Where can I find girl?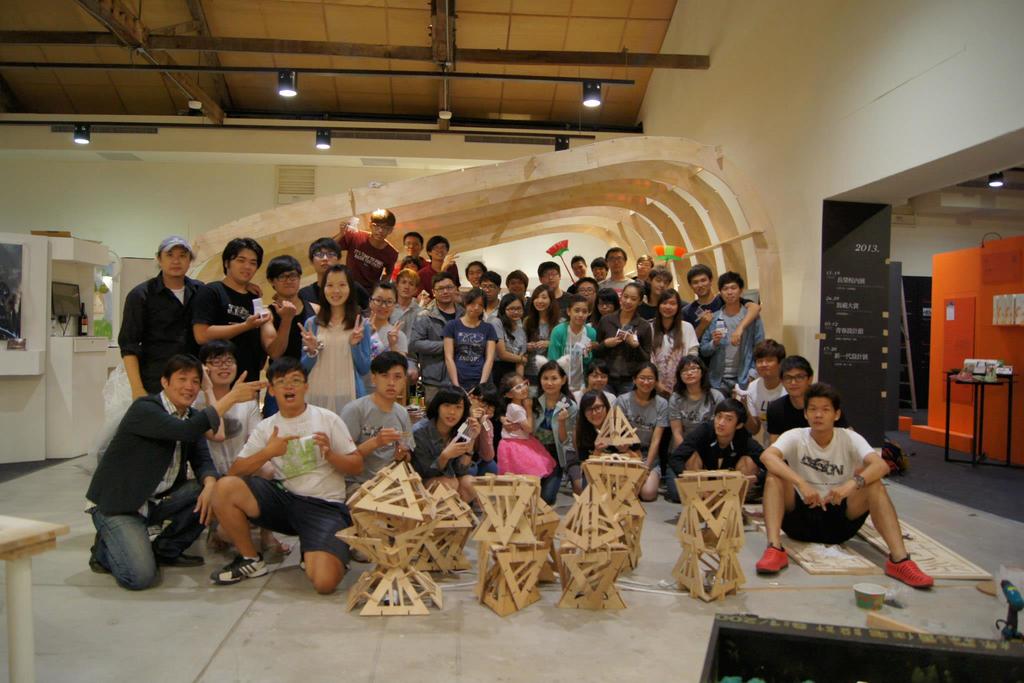
You can find it at Rect(531, 285, 566, 357).
